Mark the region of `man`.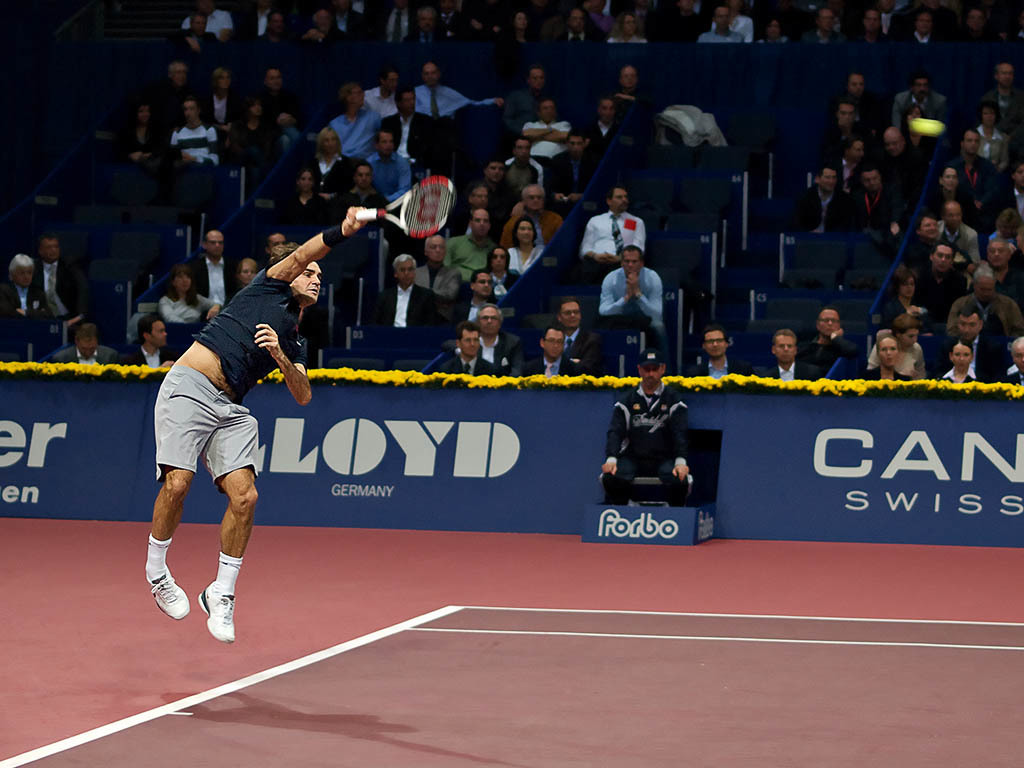
Region: 552,5,606,49.
